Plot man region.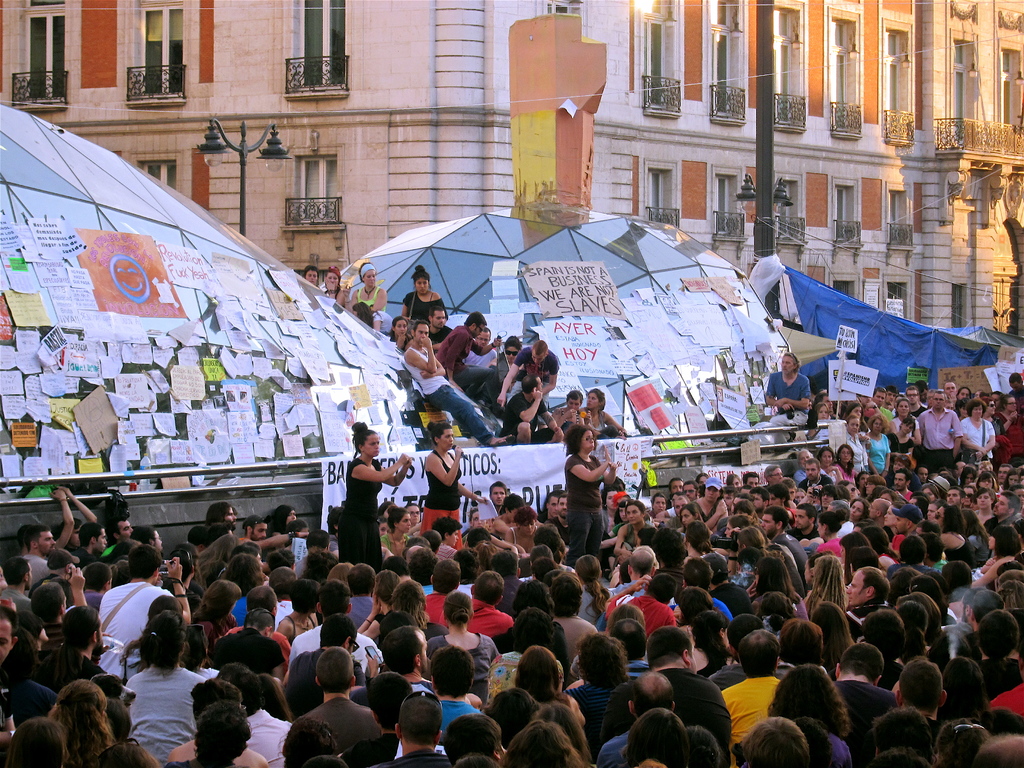
Plotted at box(532, 490, 565, 524).
